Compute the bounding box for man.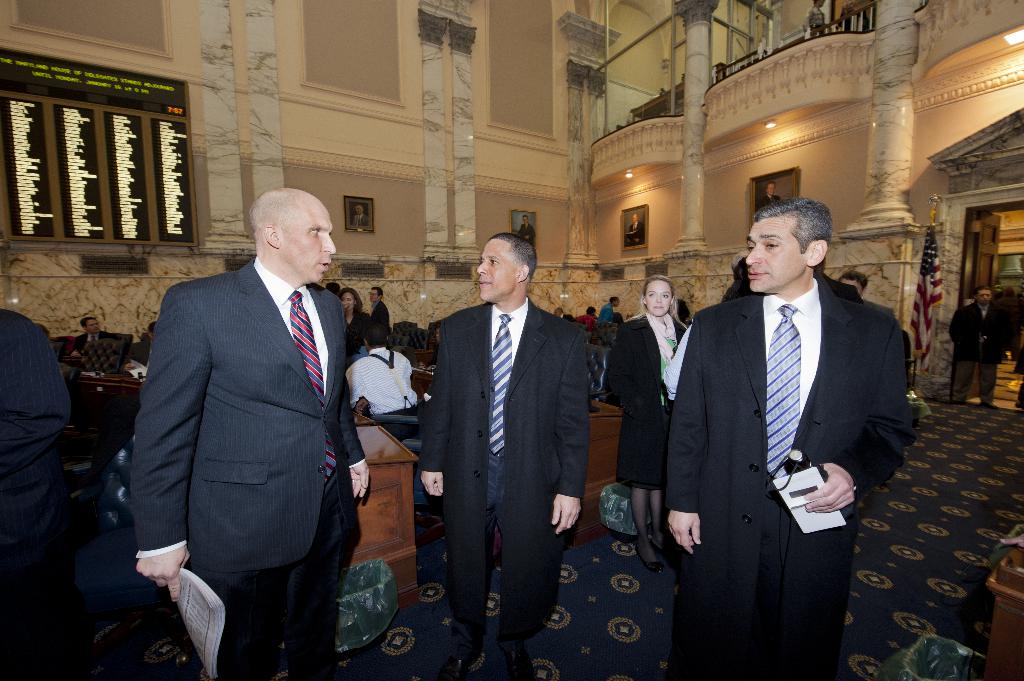
420, 231, 591, 680.
